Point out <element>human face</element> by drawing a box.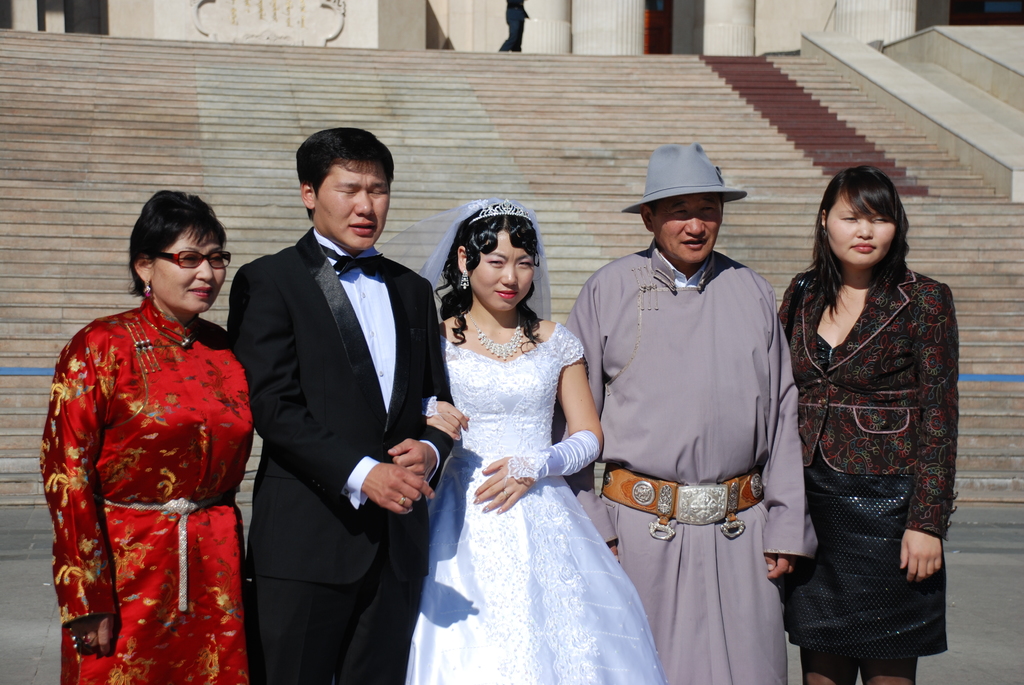
bbox(470, 230, 532, 308).
